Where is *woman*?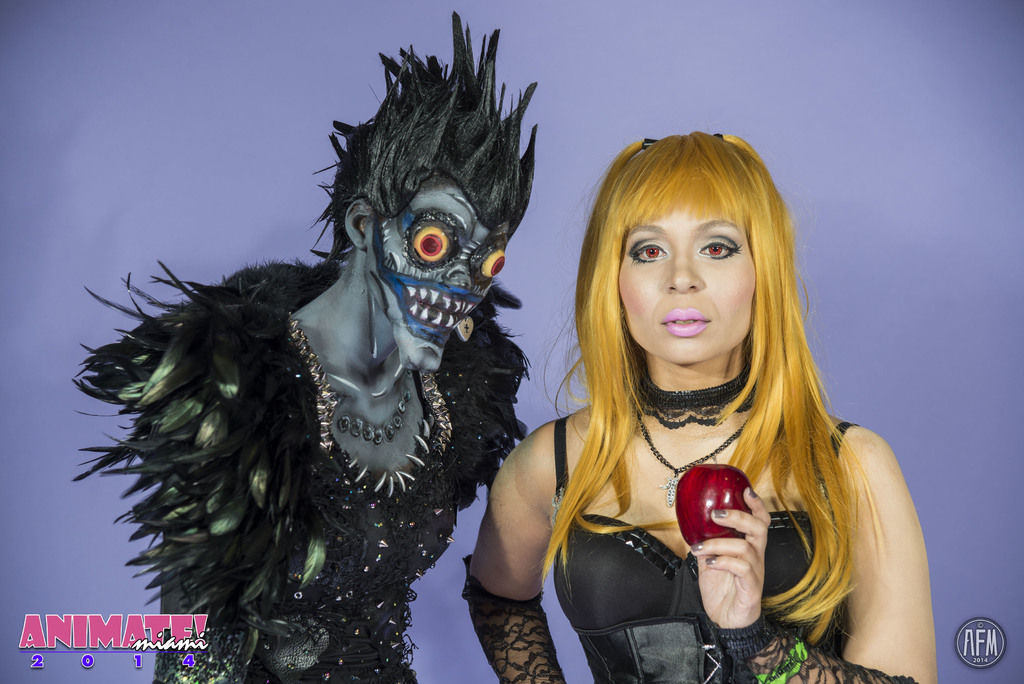
<box>456,129,925,683</box>.
